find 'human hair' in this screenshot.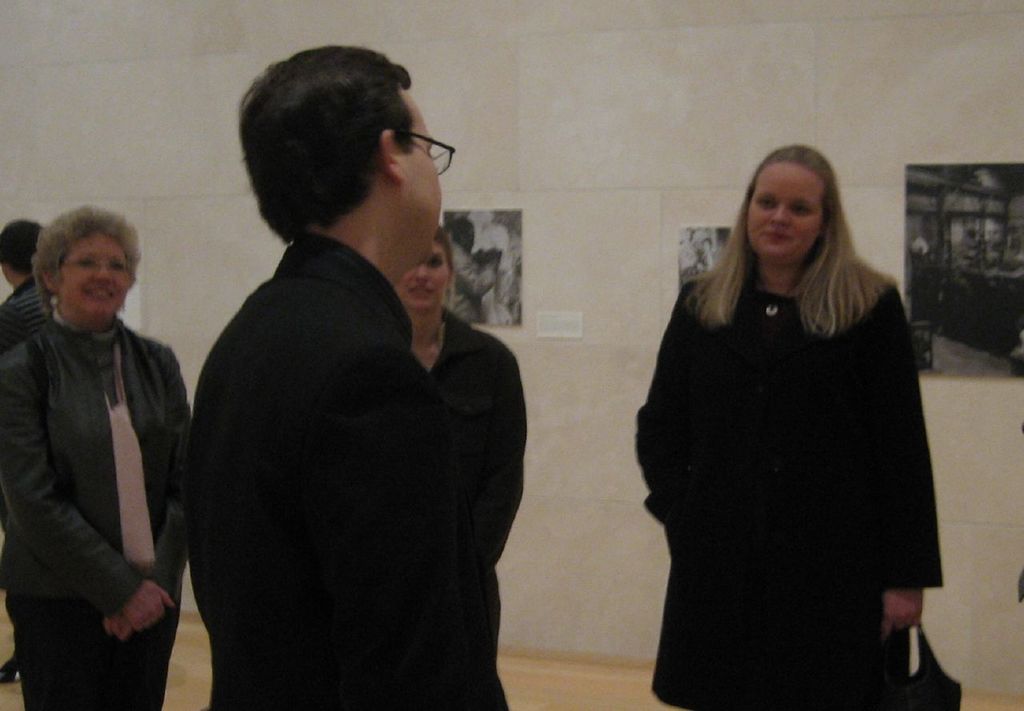
The bounding box for 'human hair' is [left=231, top=39, right=430, bottom=258].
